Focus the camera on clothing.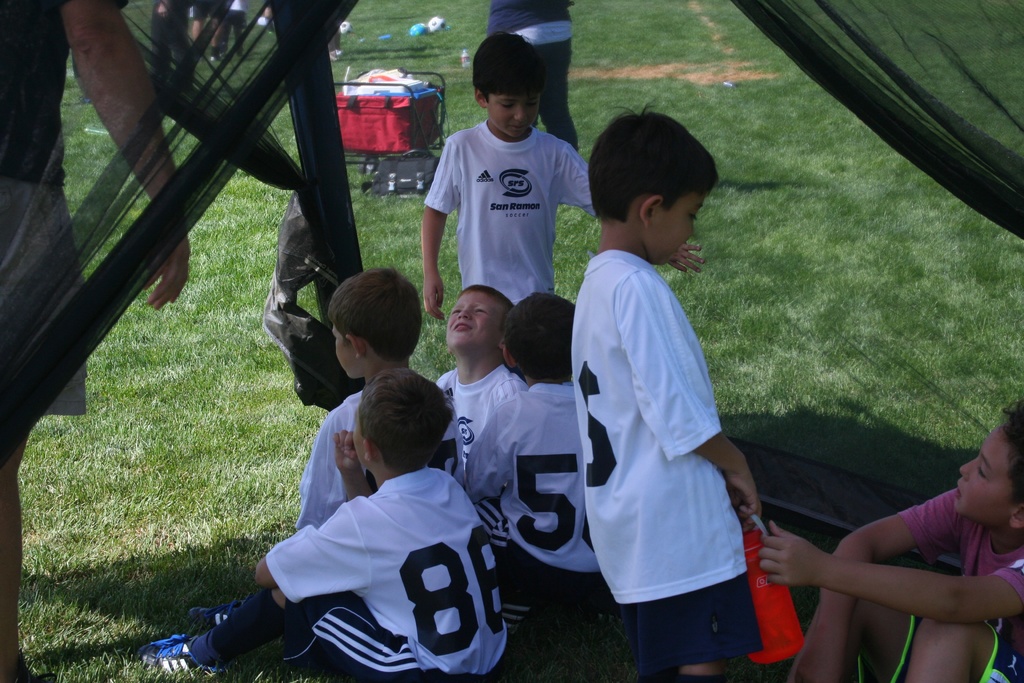
Focus region: (x1=409, y1=131, x2=595, y2=319).
